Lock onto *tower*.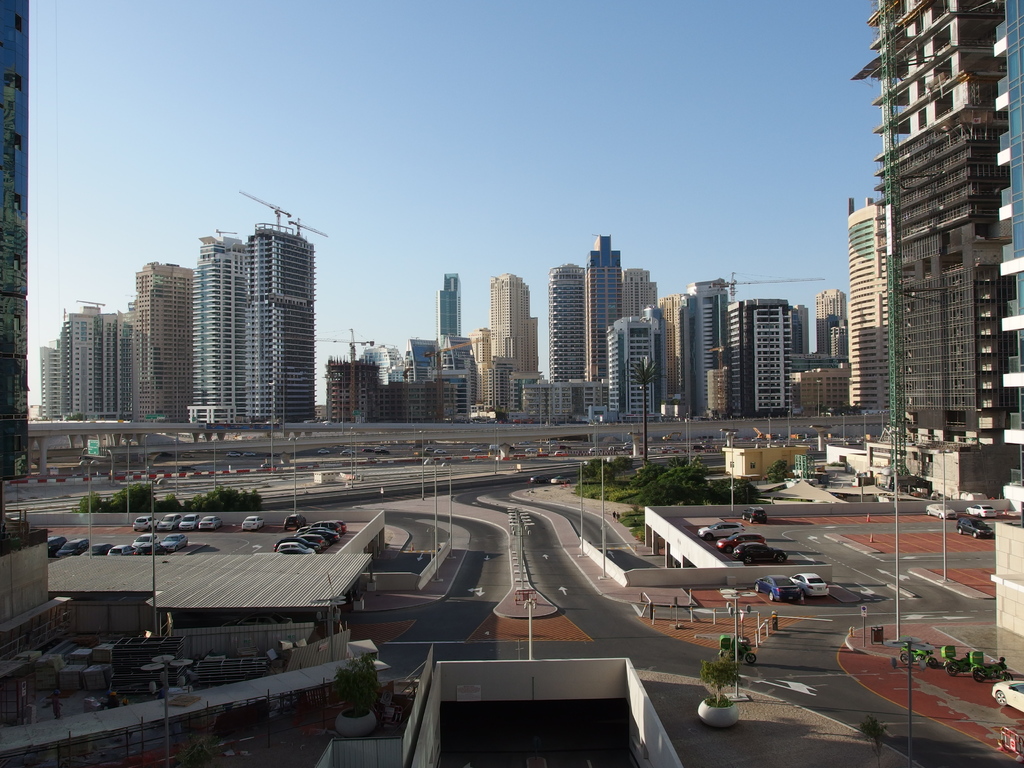
Locked: {"left": 246, "top": 188, "right": 324, "bottom": 424}.
